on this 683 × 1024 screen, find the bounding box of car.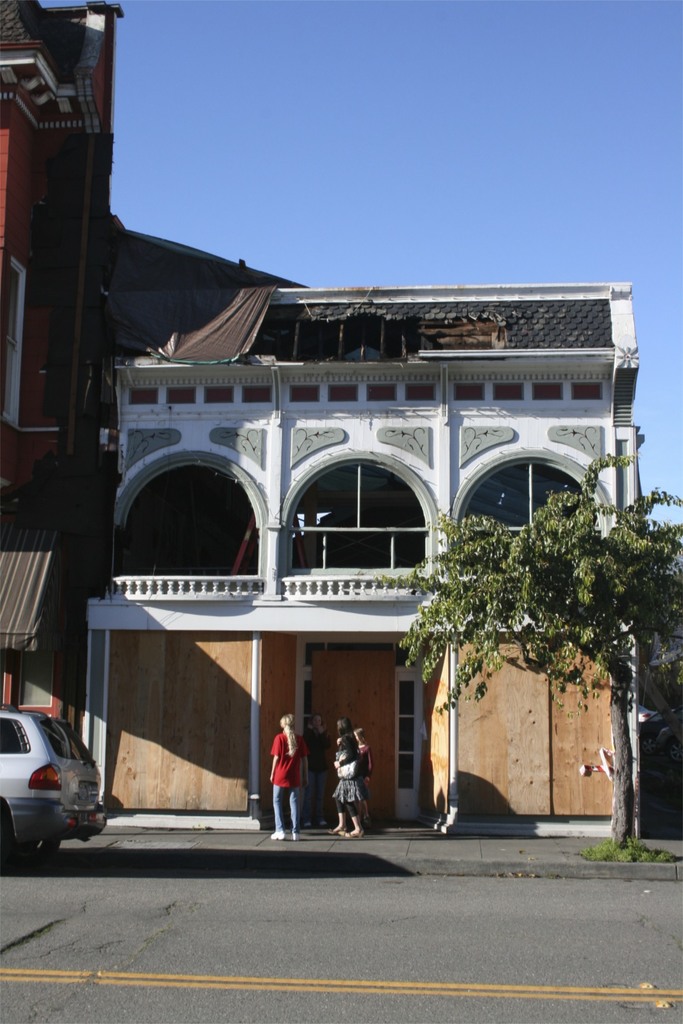
Bounding box: region(638, 705, 678, 757).
